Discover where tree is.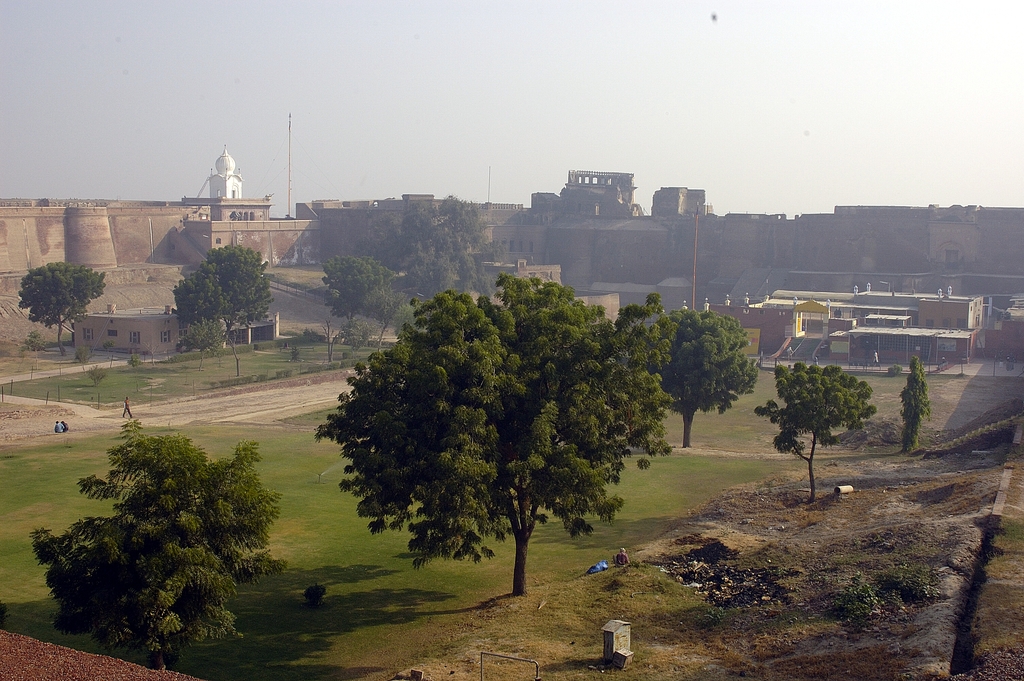
Discovered at {"x1": 757, "y1": 356, "x2": 877, "y2": 504}.
